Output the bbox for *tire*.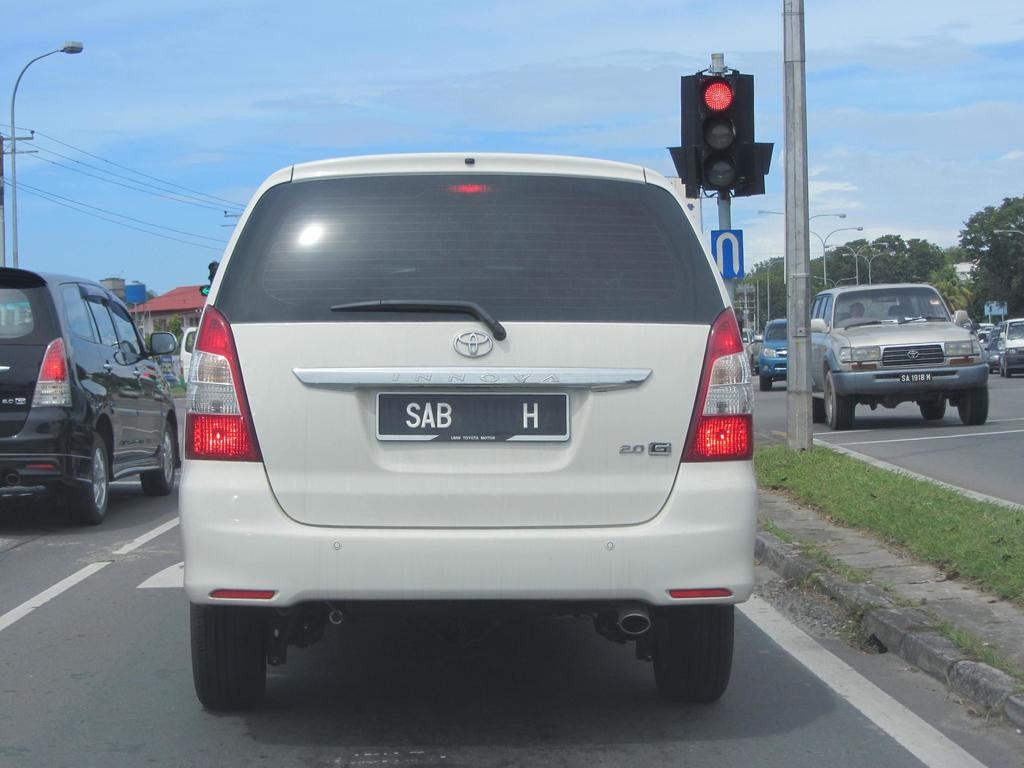
<region>759, 376, 771, 390</region>.
